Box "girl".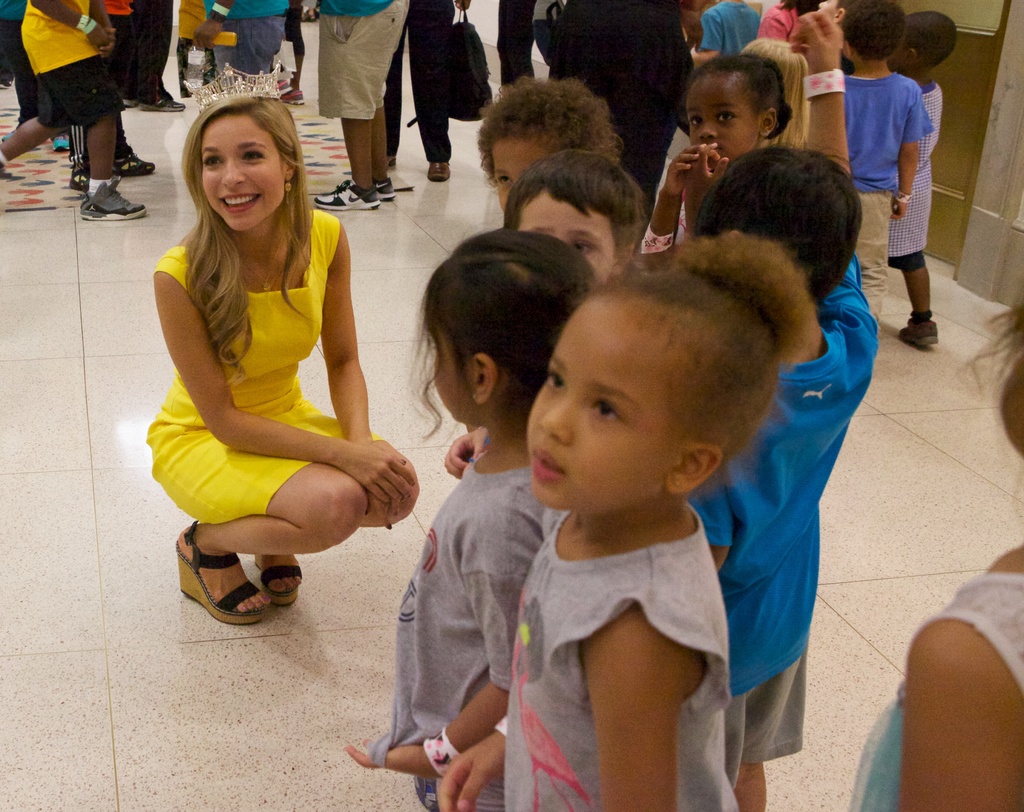
locate(756, 0, 831, 49).
